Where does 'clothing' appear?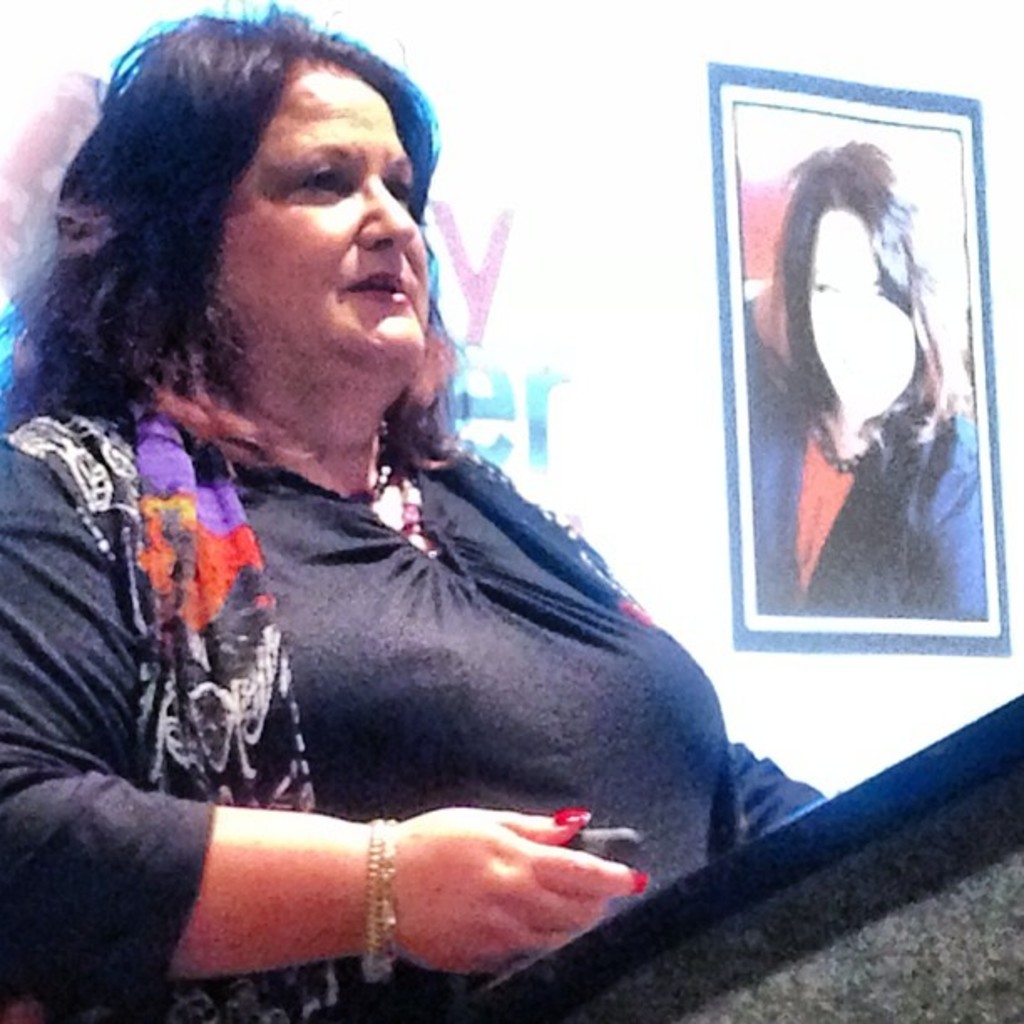
Appears at {"x1": 79, "y1": 331, "x2": 808, "y2": 909}.
